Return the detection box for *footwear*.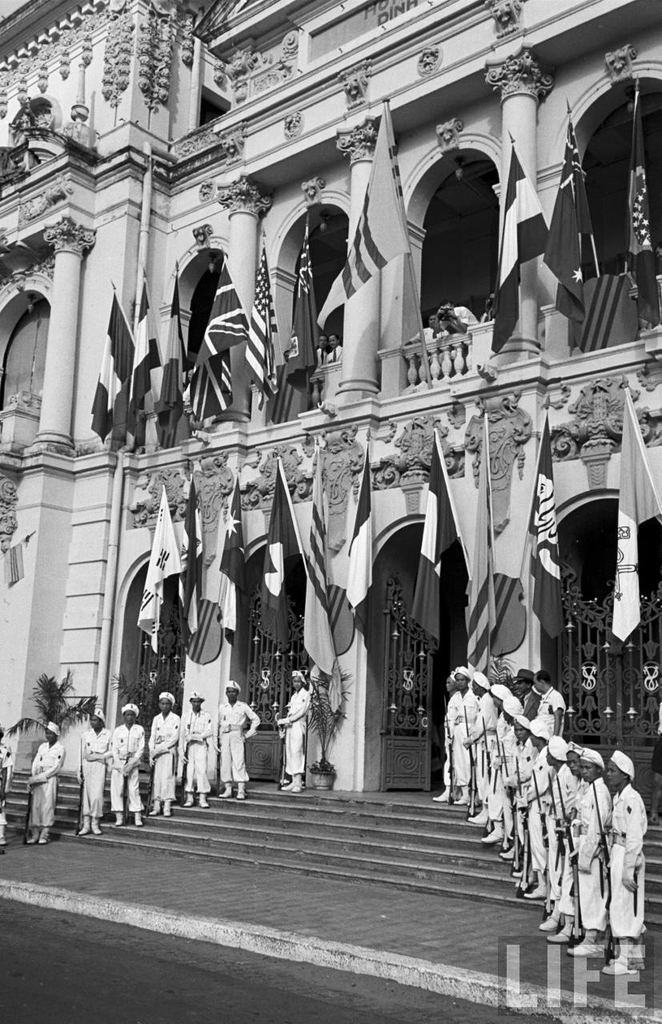
rect(237, 782, 244, 799).
